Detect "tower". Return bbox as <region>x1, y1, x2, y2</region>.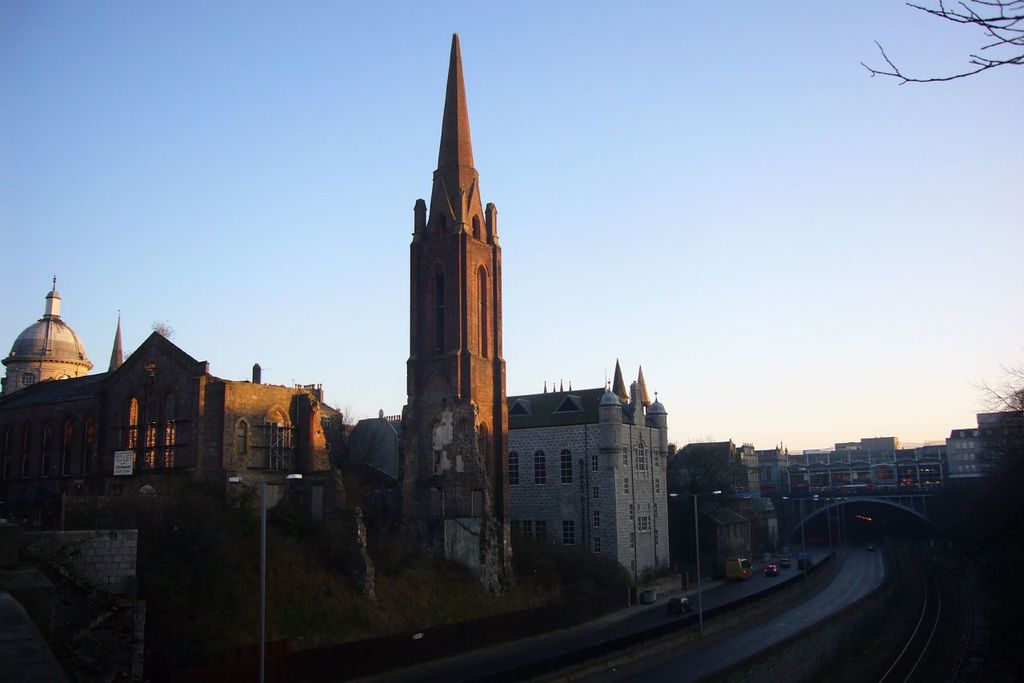
<region>2, 269, 94, 378</region>.
